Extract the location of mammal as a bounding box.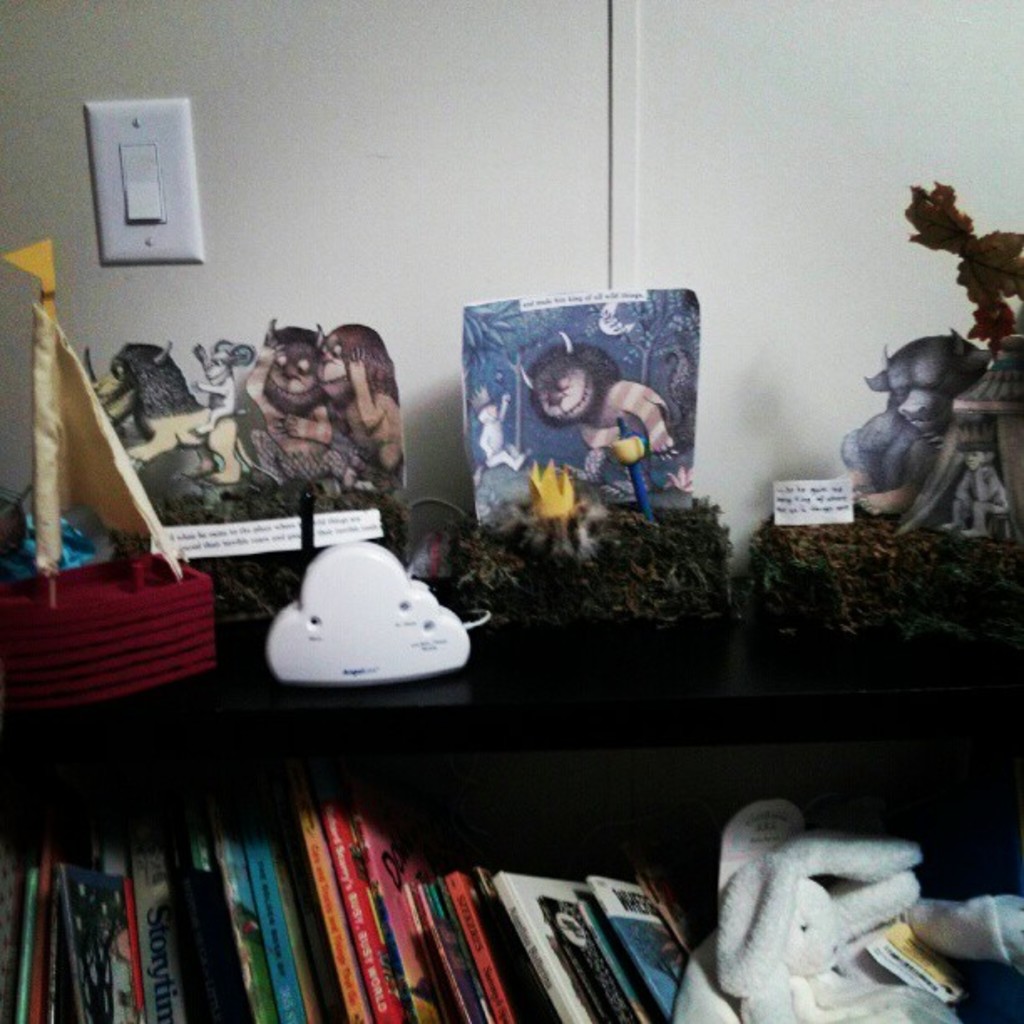
x1=510, y1=328, x2=673, y2=482.
